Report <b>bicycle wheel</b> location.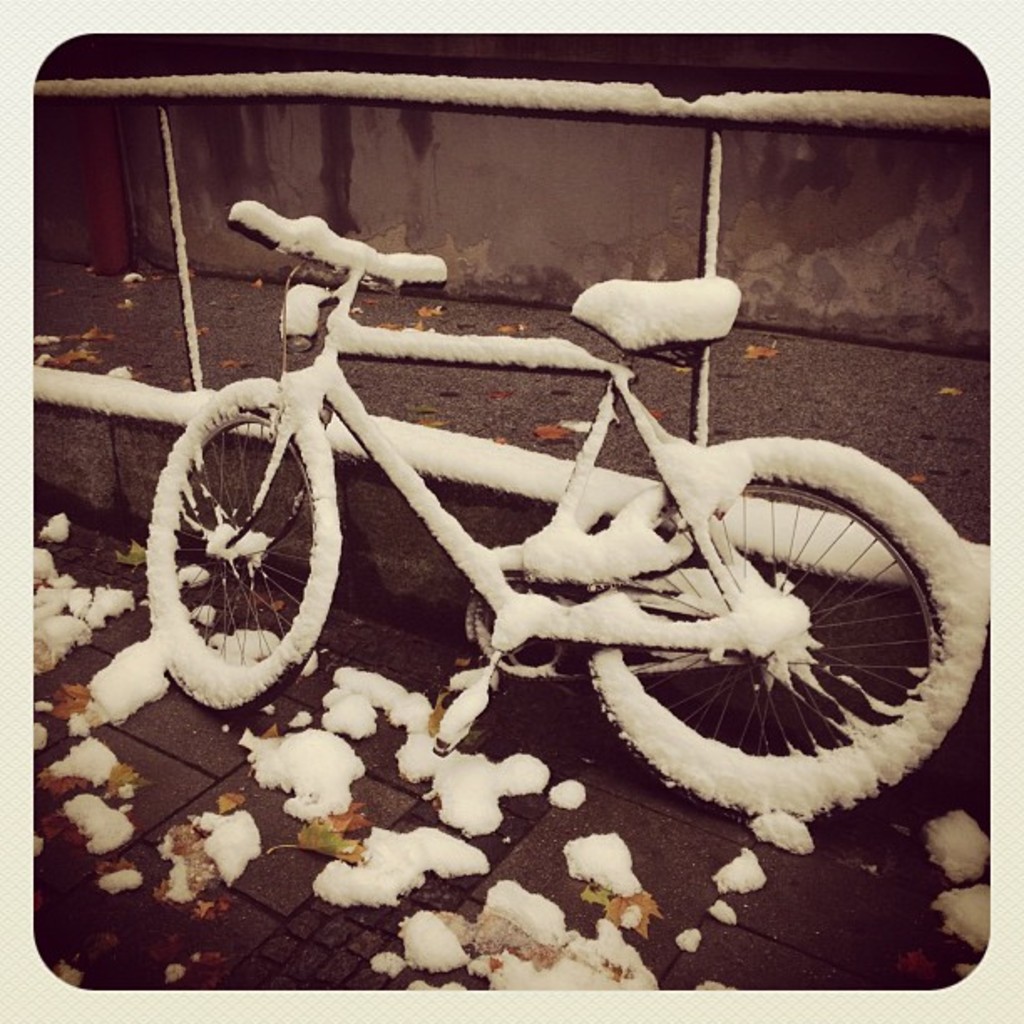
Report: rect(586, 430, 984, 822).
